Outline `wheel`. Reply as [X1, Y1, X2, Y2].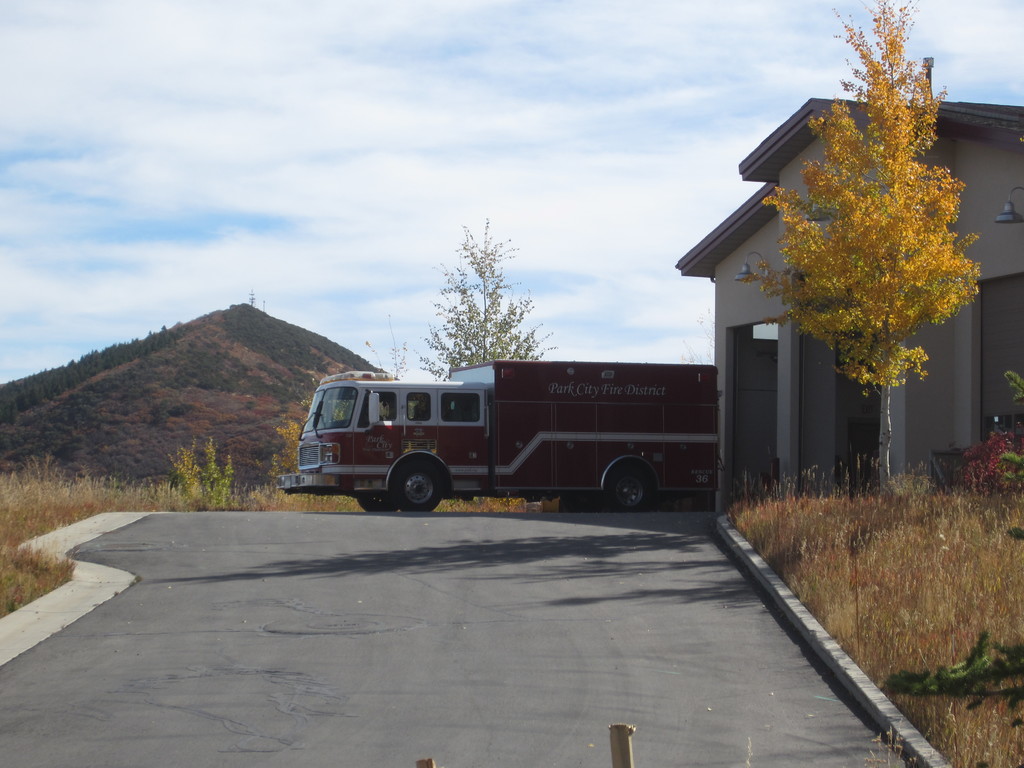
[356, 497, 398, 510].
